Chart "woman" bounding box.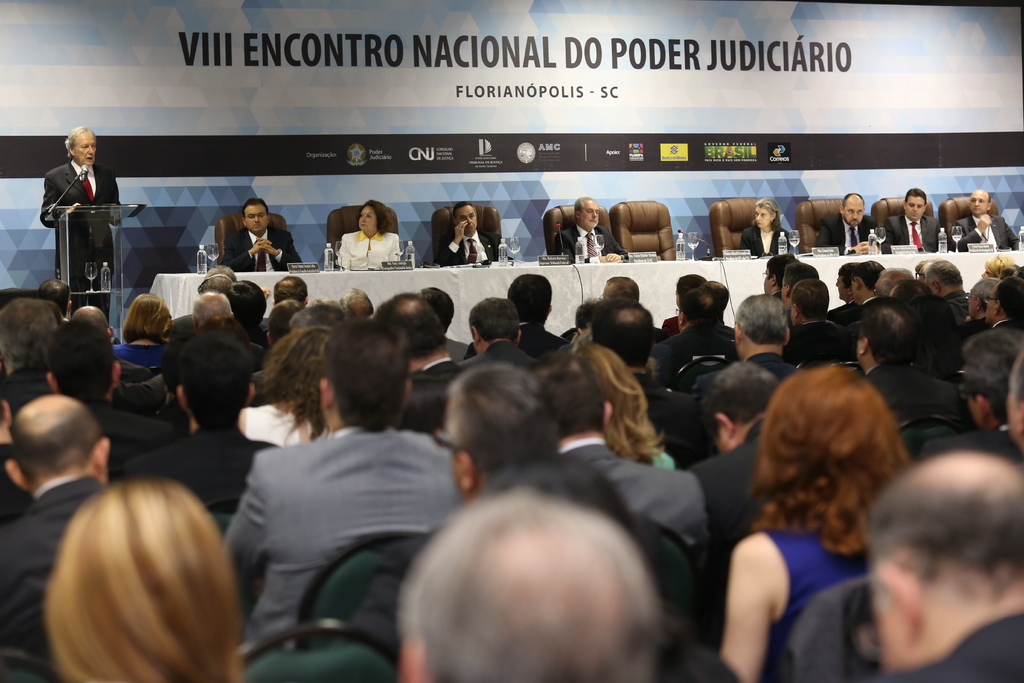
Charted: left=566, top=343, right=675, bottom=474.
